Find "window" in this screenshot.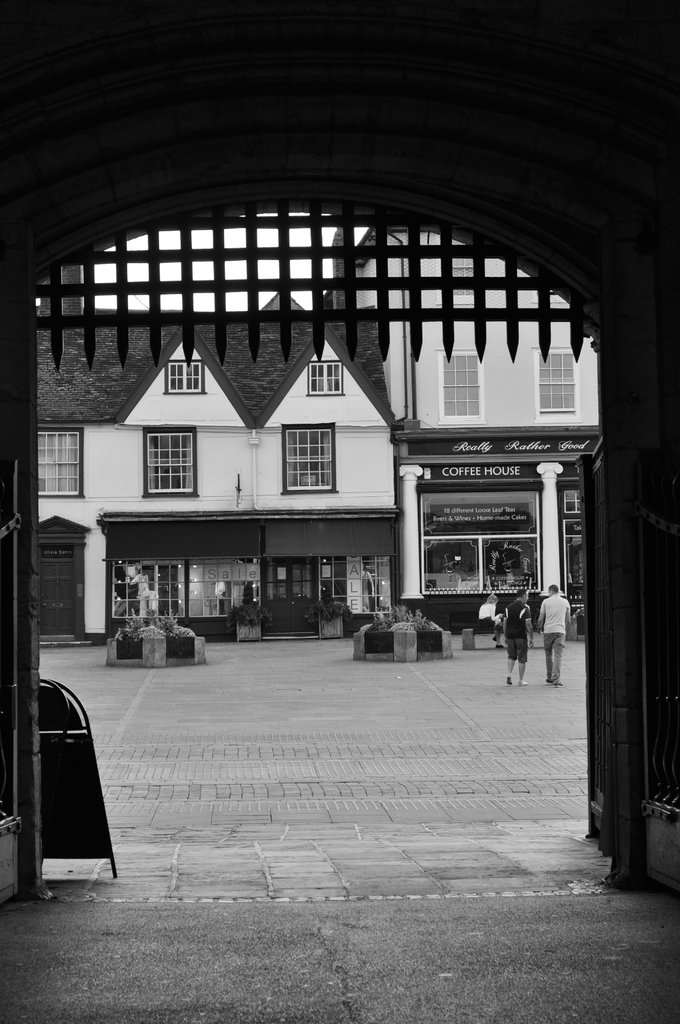
The bounding box for "window" is pyautogui.locateOnScreen(428, 350, 483, 424).
